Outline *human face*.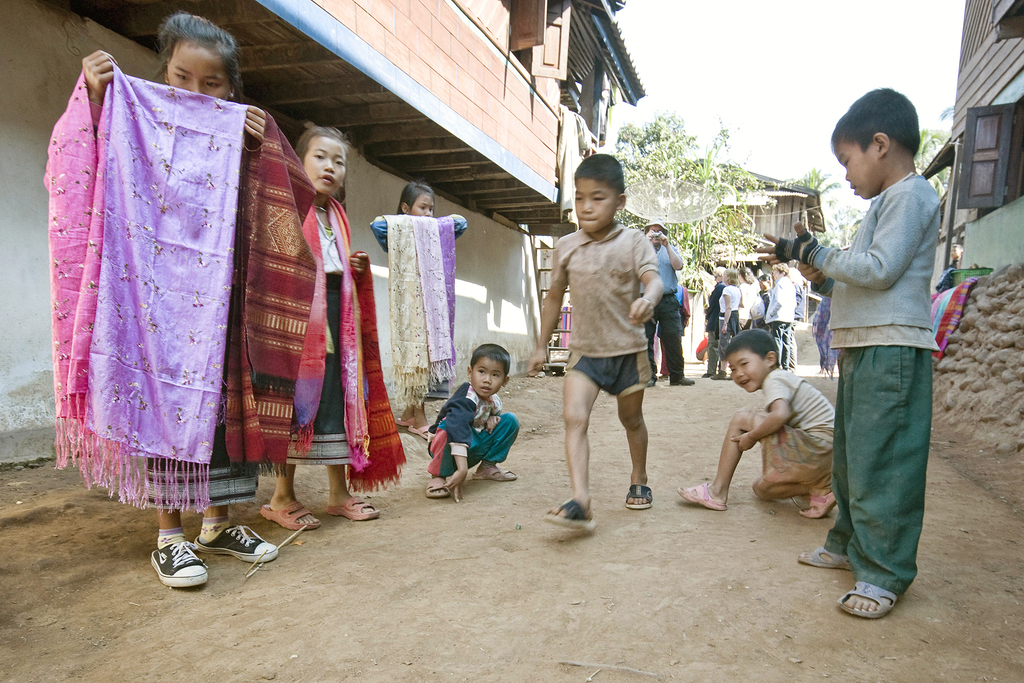
Outline: box(648, 226, 663, 247).
